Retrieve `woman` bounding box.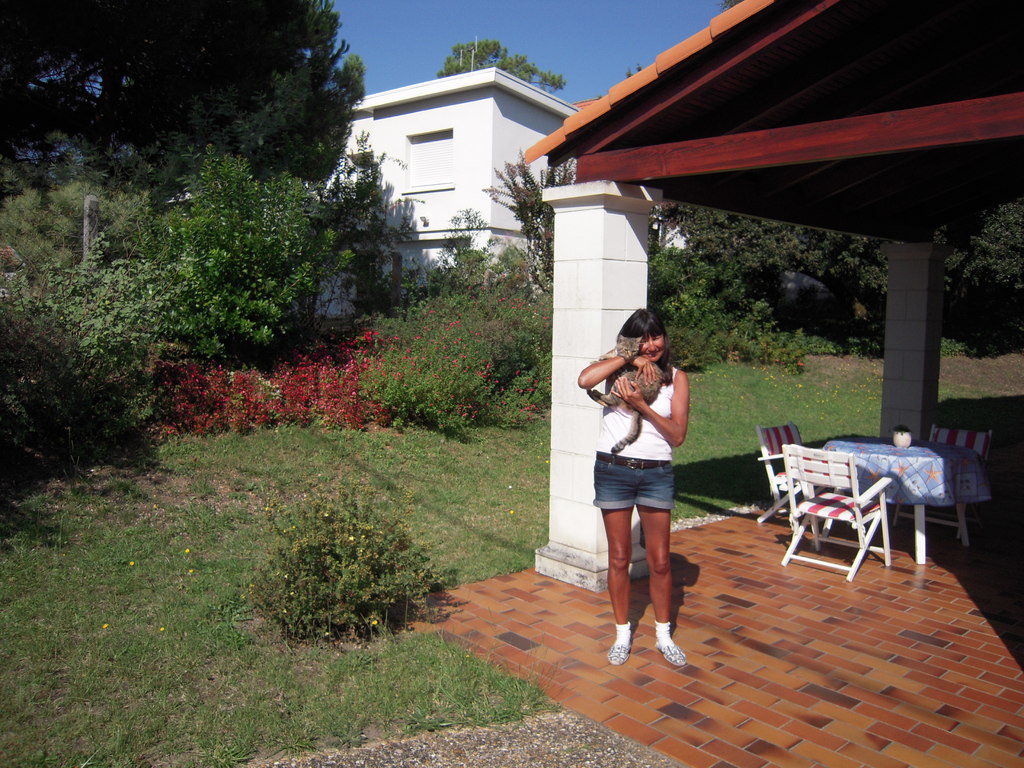
Bounding box: [left=579, top=296, right=708, bottom=670].
